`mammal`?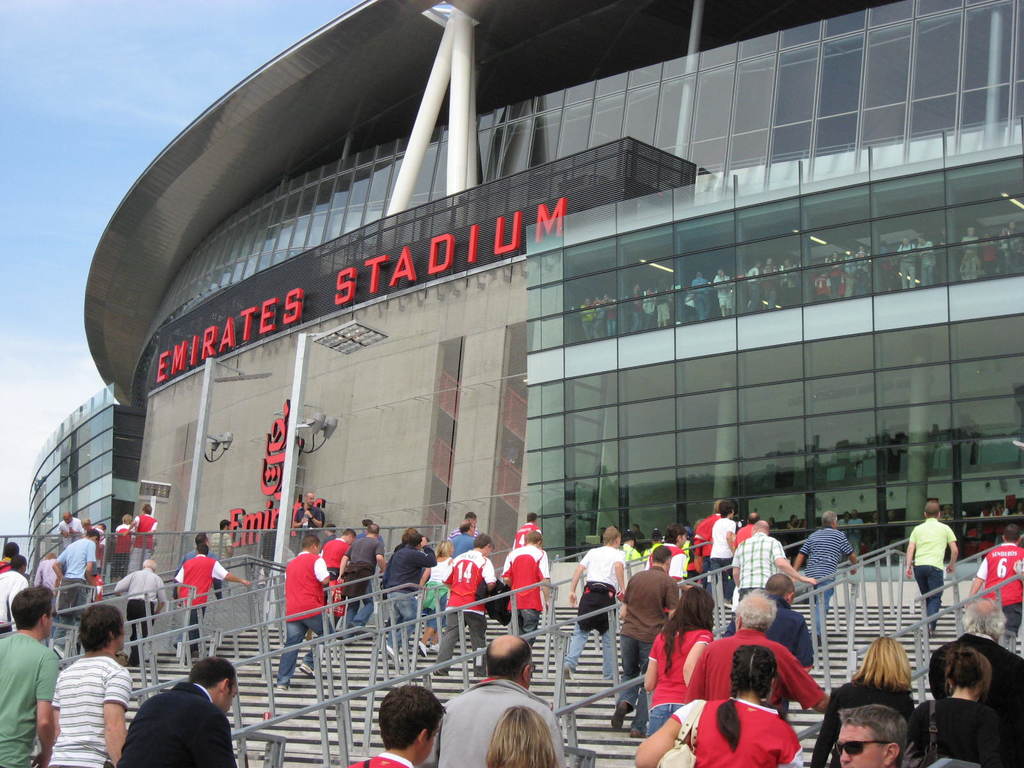
x1=510 y1=510 x2=542 y2=548
